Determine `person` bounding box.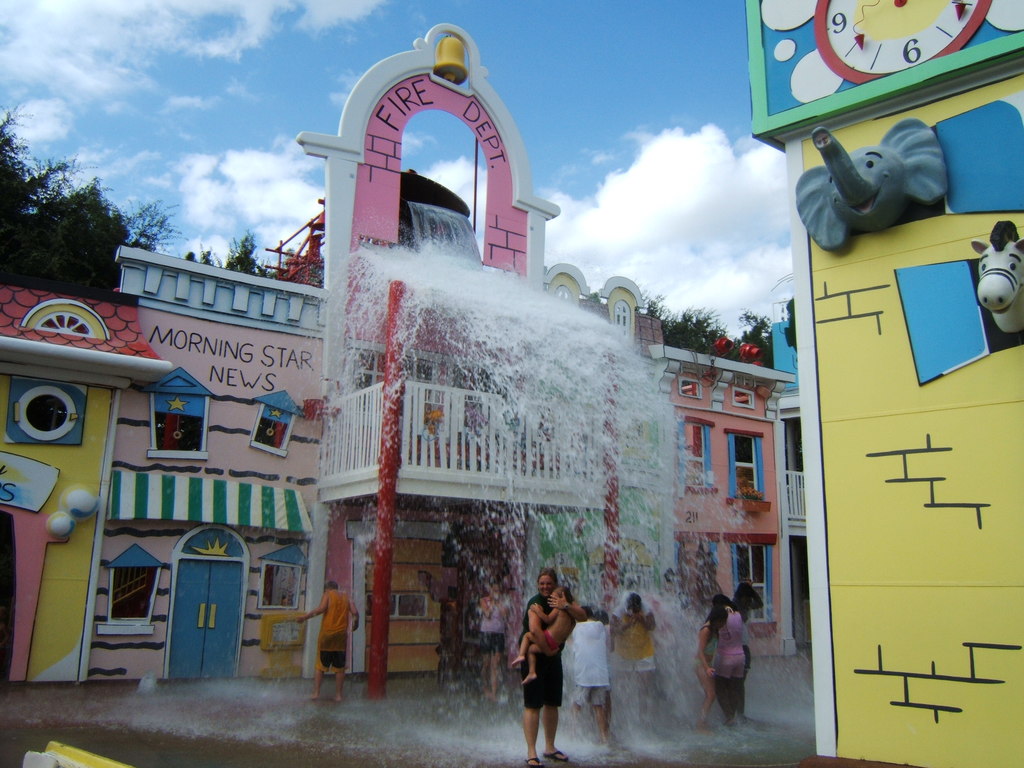
Determined: 605 595 655 721.
